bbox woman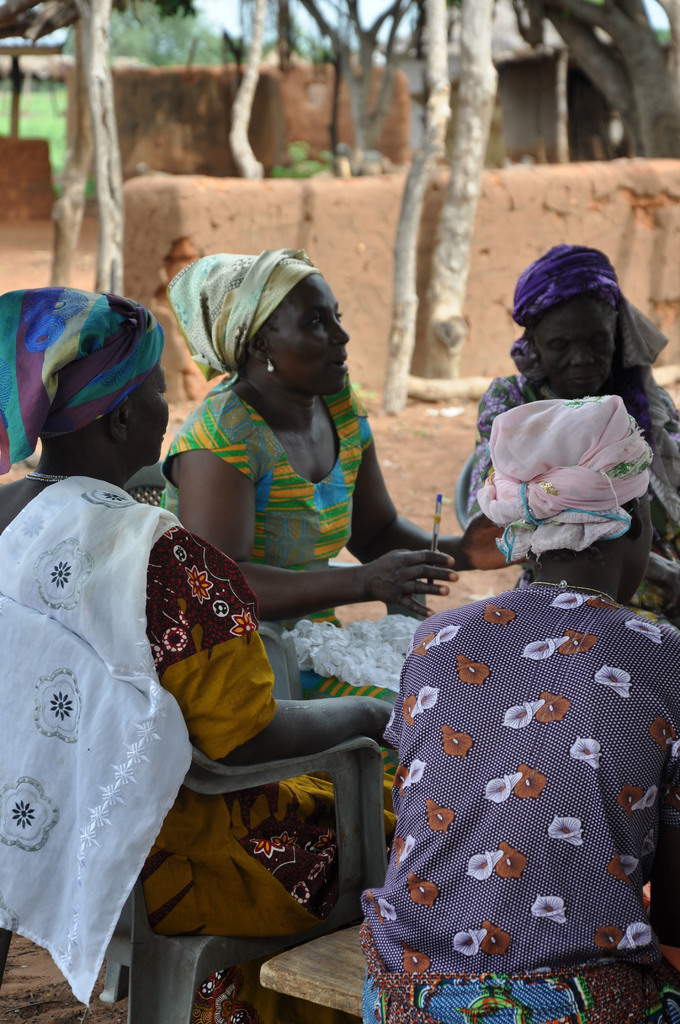
332/392/679/1023
